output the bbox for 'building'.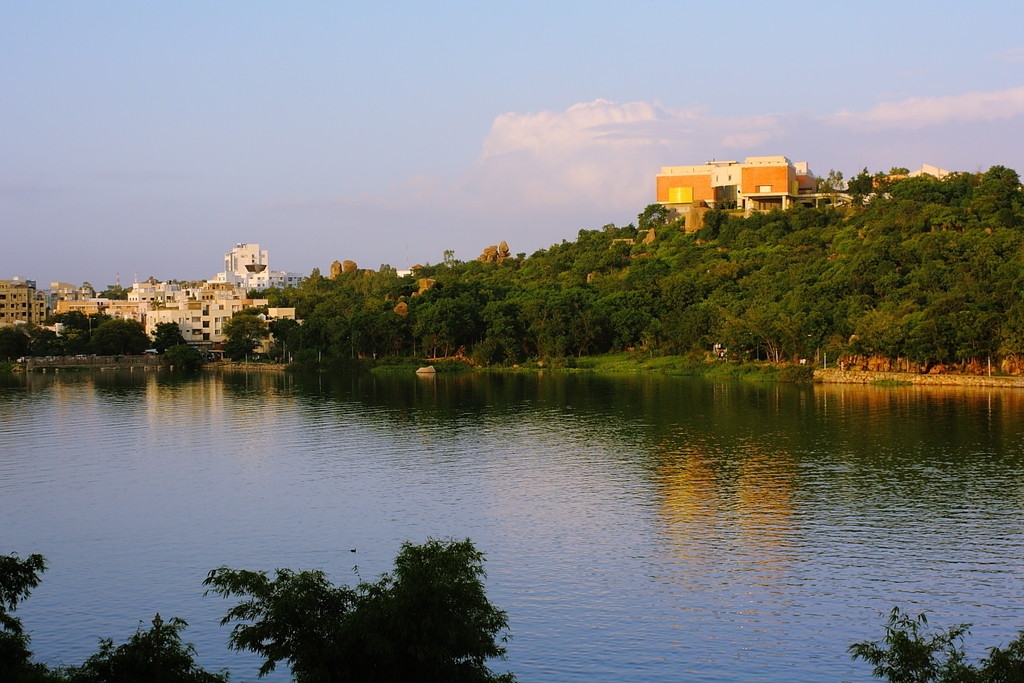
(left=869, top=175, right=902, bottom=191).
